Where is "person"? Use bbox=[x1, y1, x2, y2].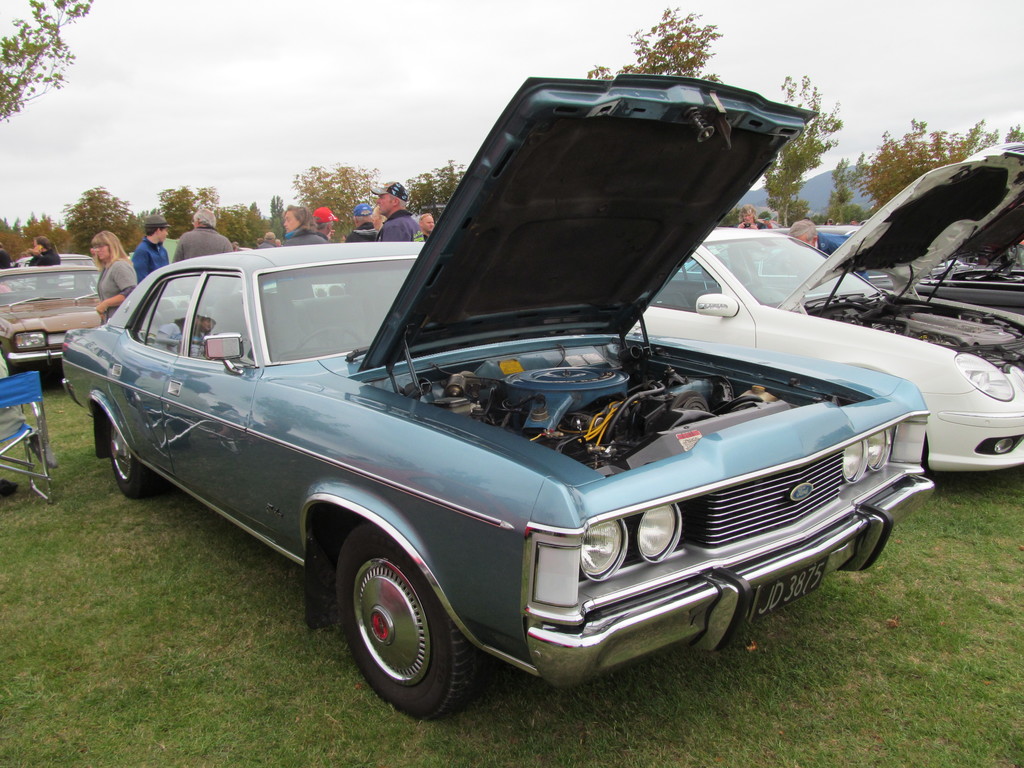
bbox=[371, 179, 420, 244].
